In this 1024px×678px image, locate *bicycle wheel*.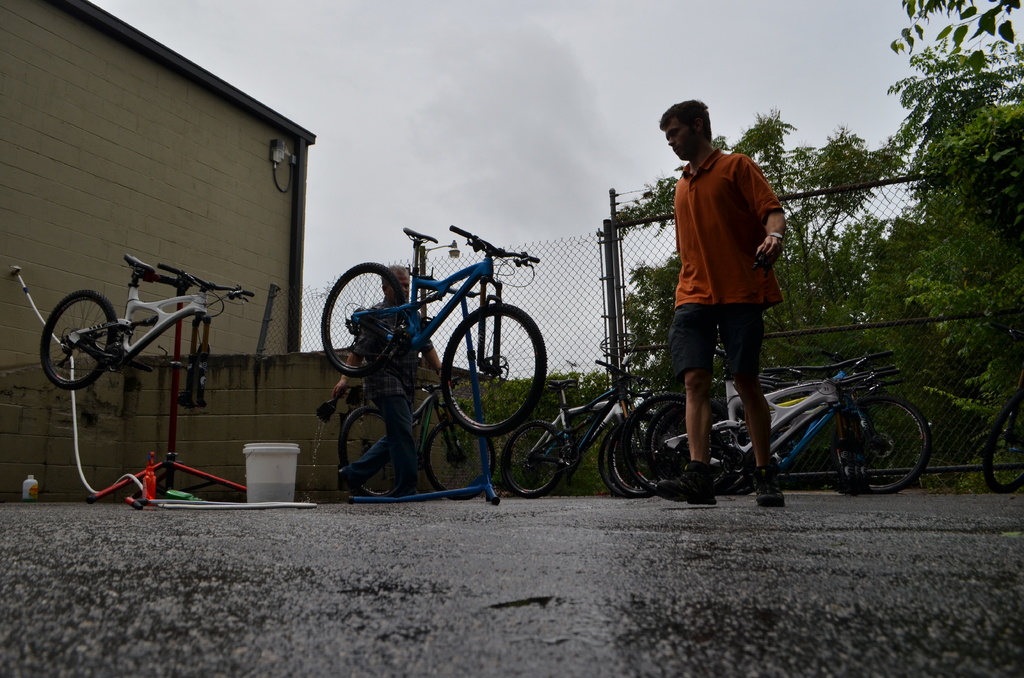
Bounding box: Rect(337, 405, 401, 496).
